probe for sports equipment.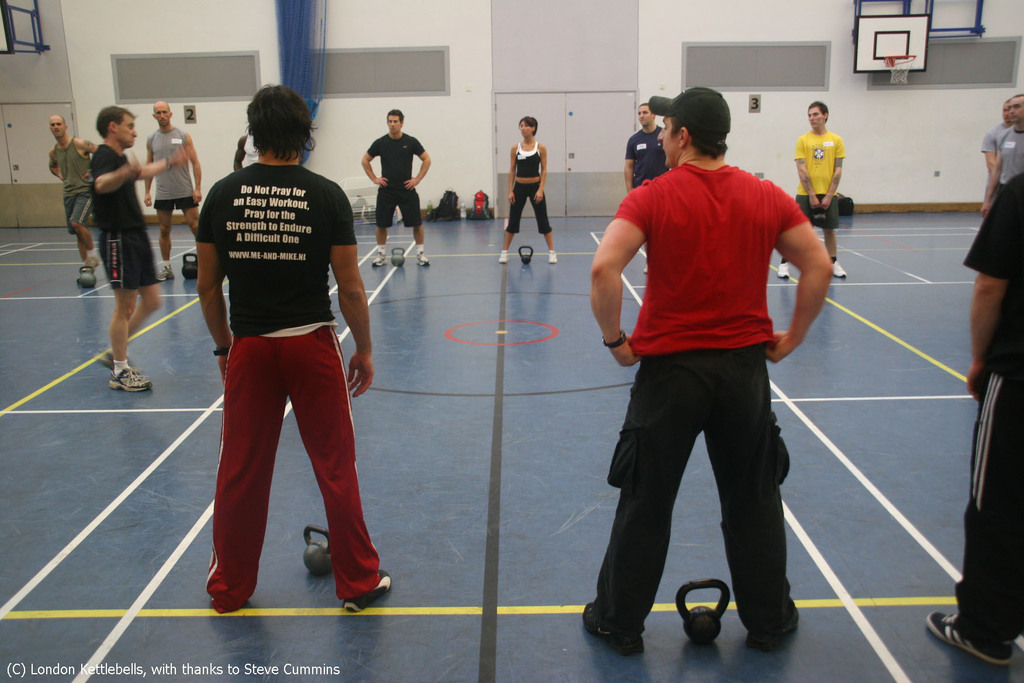
Probe result: box(77, 267, 95, 288).
